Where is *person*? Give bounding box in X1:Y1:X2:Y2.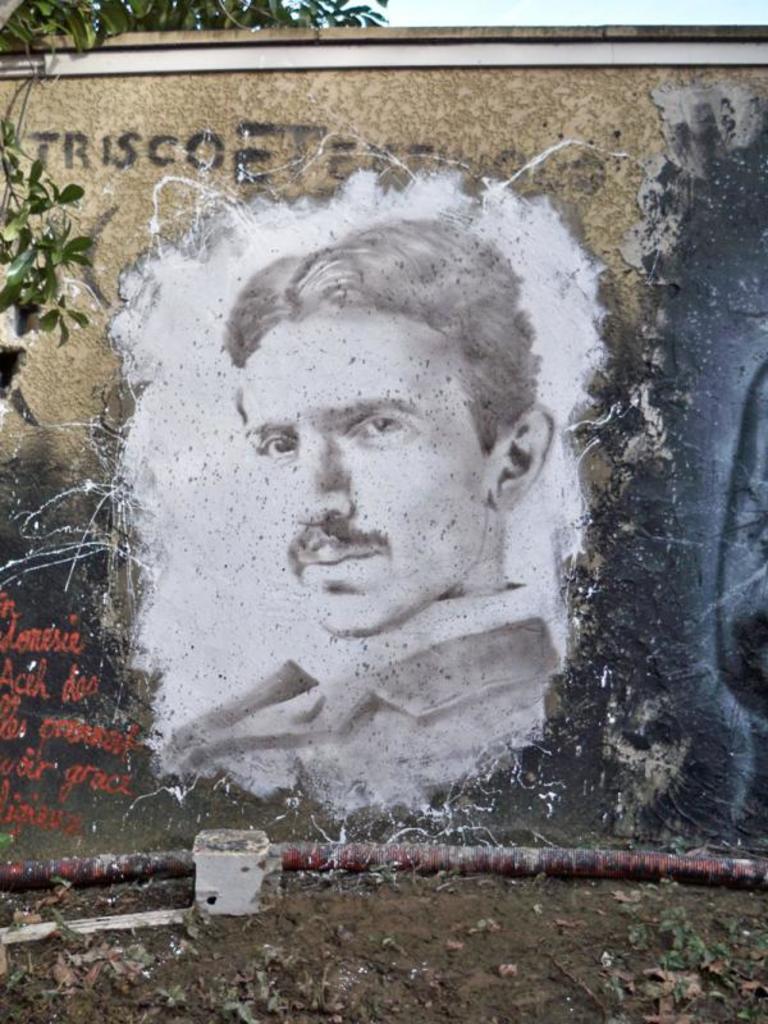
161:179:596:762.
